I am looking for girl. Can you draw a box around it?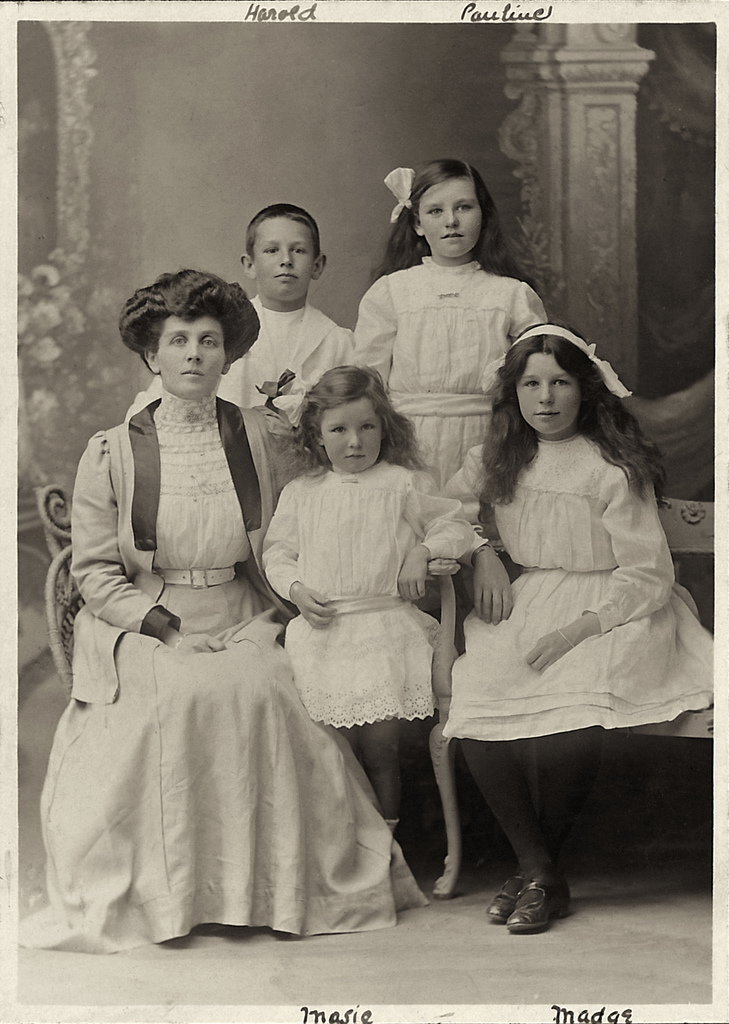
Sure, the bounding box is left=262, top=365, right=492, bottom=837.
